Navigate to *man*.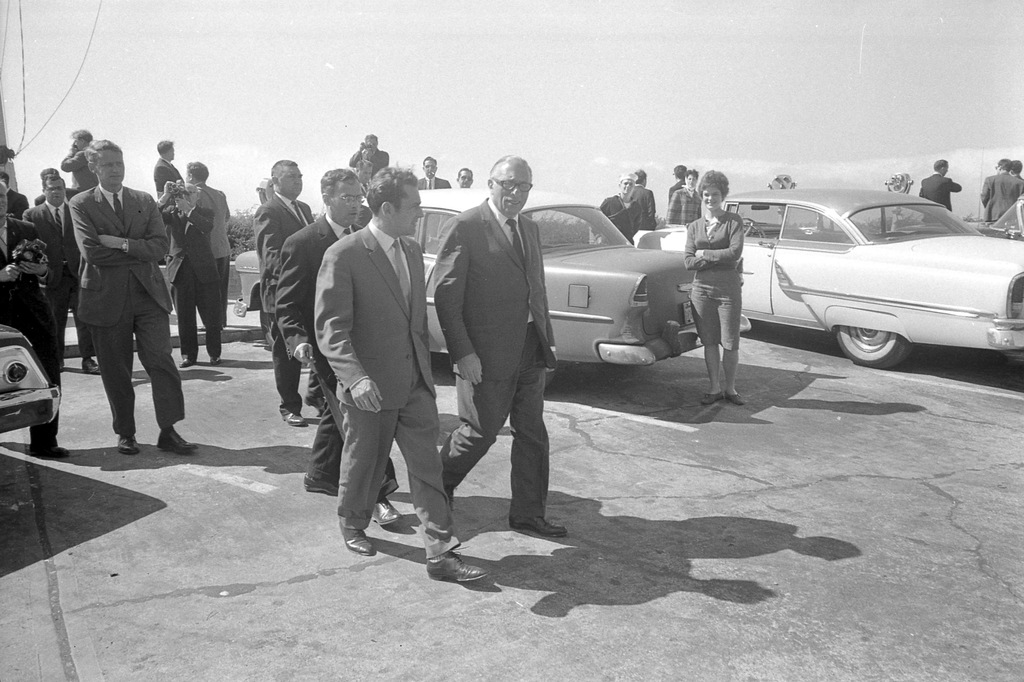
Navigation target: <bbox>22, 174, 101, 375</bbox>.
